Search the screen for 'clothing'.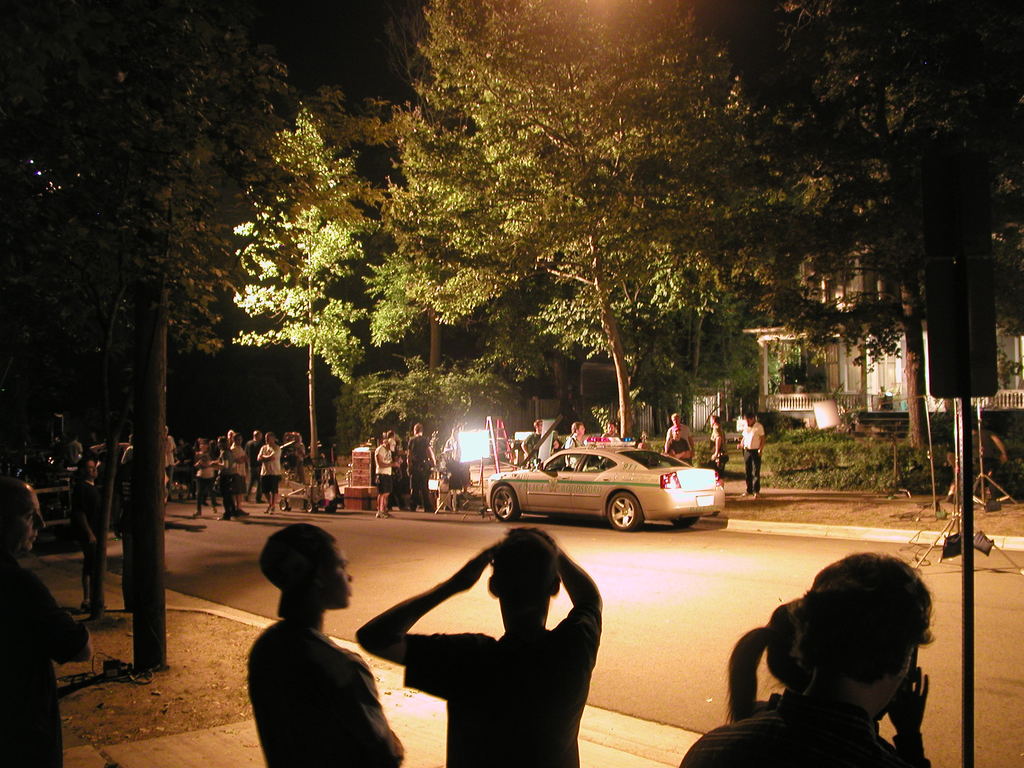
Found at 684, 688, 922, 767.
